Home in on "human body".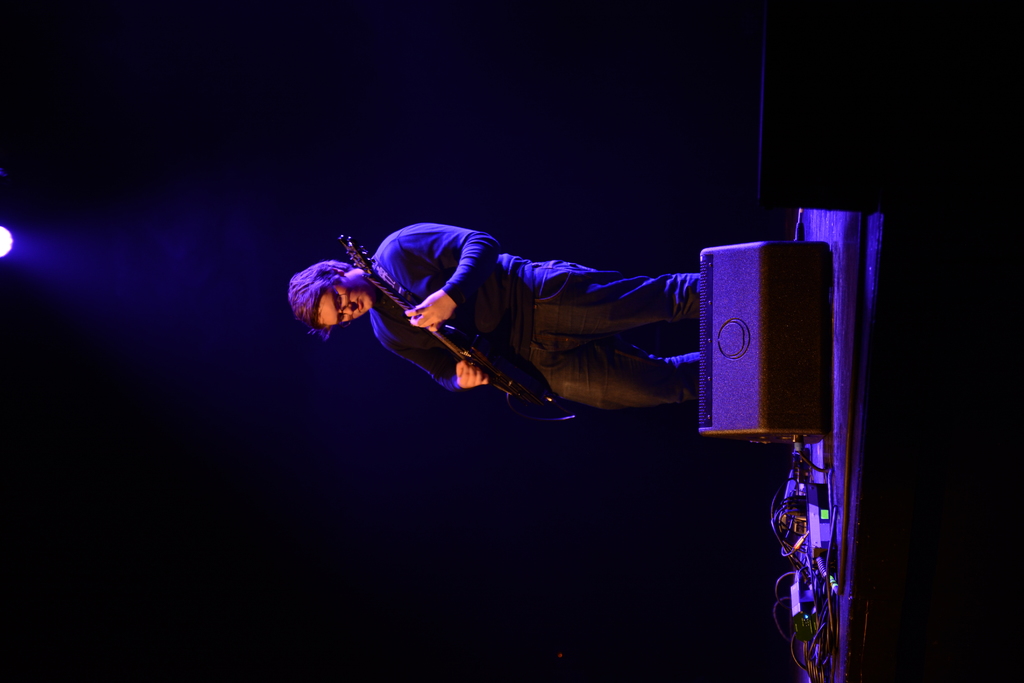
Homed in at <box>284,220,707,409</box>.
